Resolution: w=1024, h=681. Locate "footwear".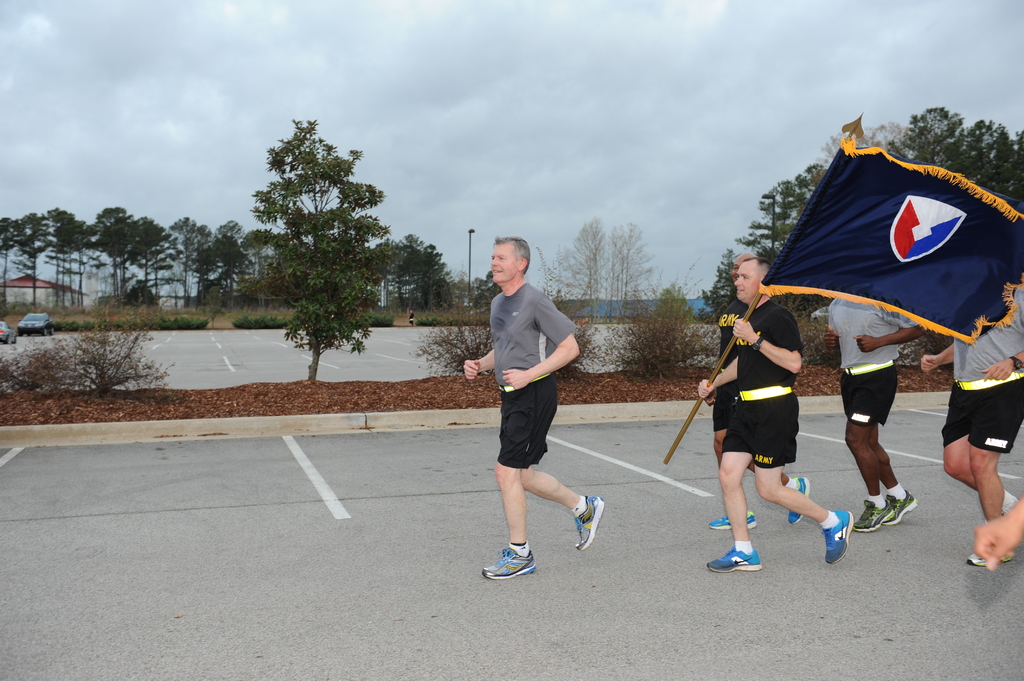
select_region(884, 489, 919, 524).
